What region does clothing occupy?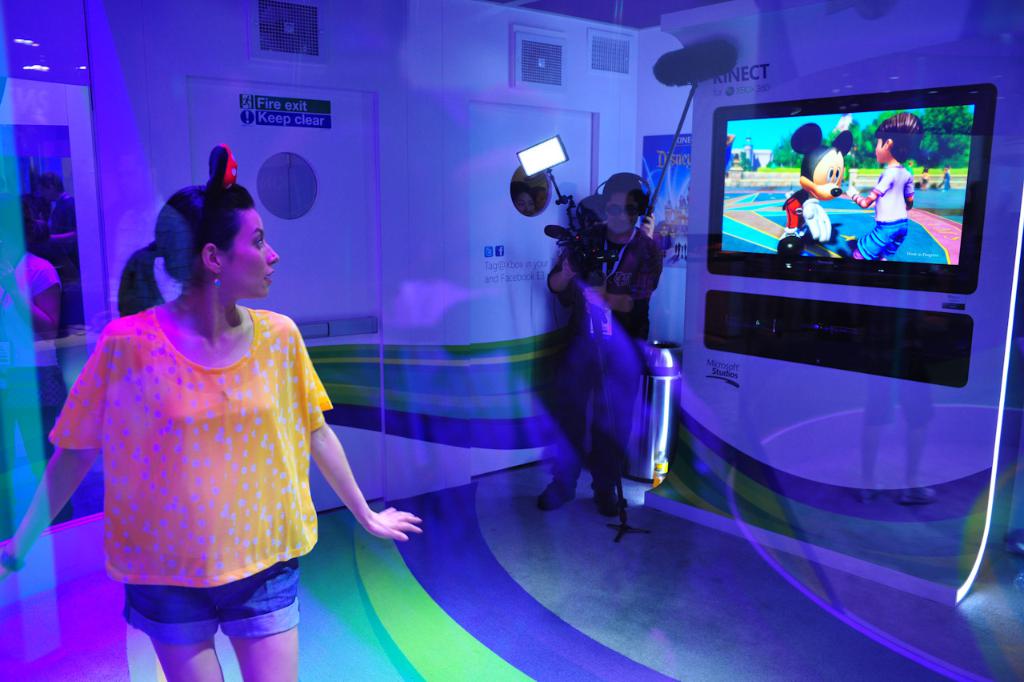
x1=125, y1=546, x2=303, y2=645.
